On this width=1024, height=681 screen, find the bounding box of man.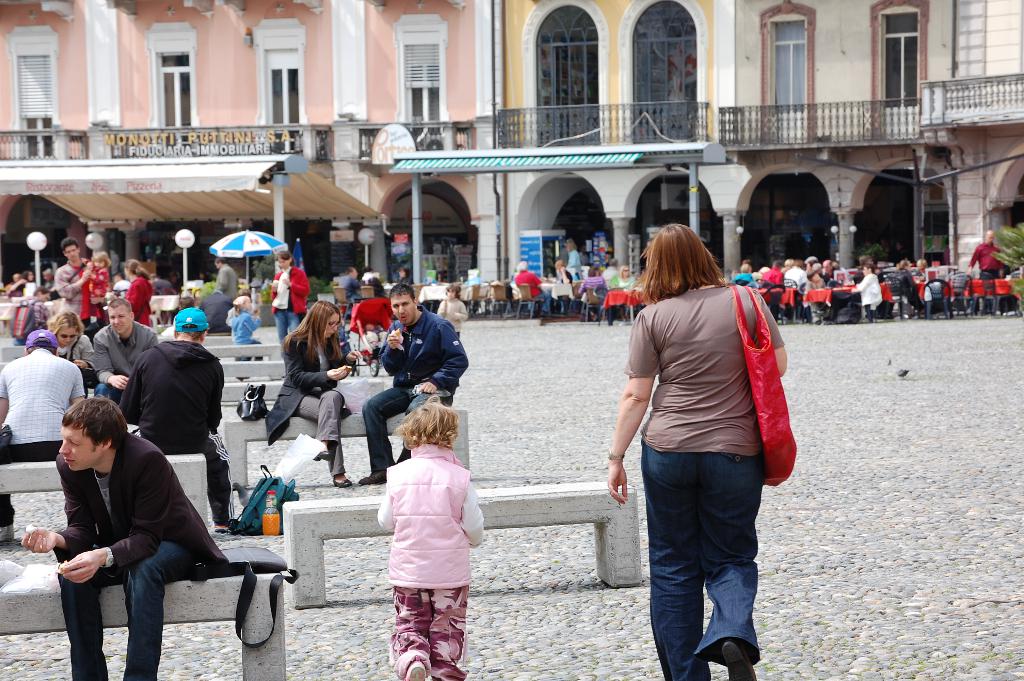
Bounding box: x1=215, y1=259, x2=237, y2=298.
